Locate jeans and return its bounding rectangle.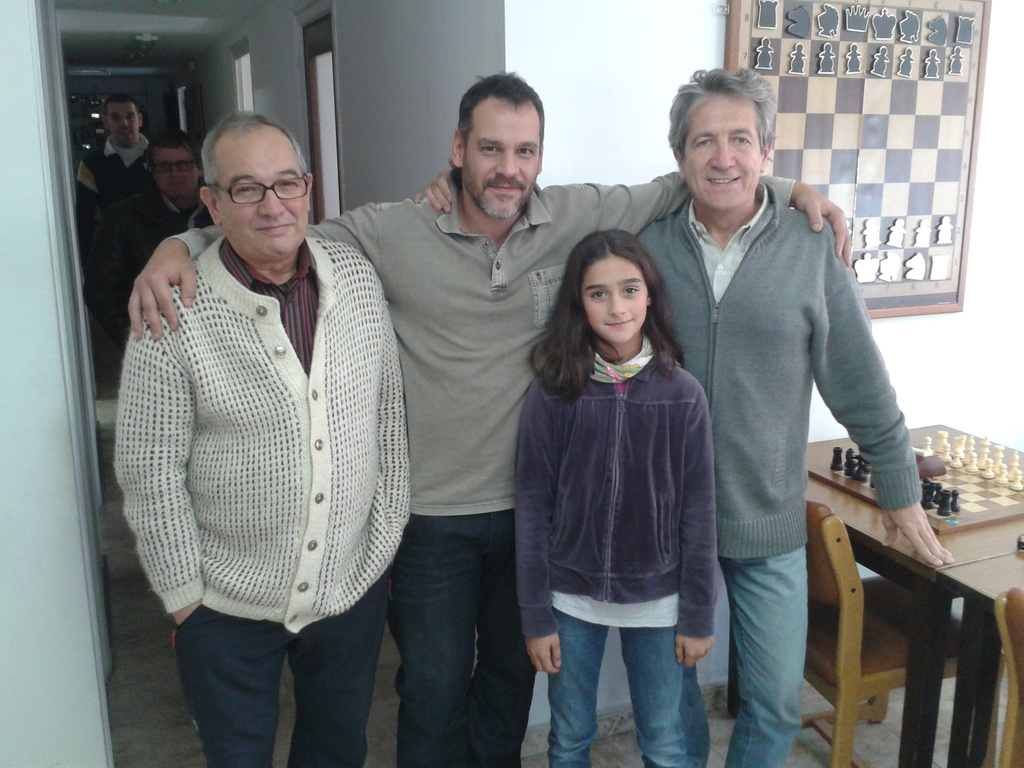
[536,595,712,767].
